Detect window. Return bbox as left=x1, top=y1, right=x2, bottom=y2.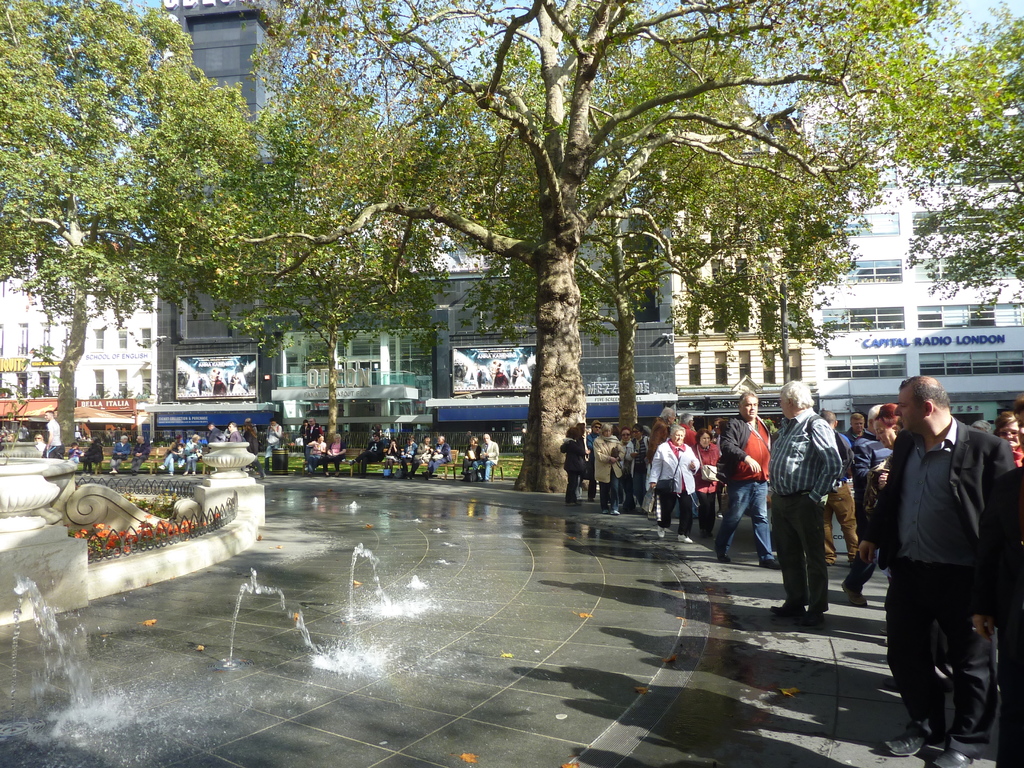
left=685, top=303, right=698, bottom=333.
